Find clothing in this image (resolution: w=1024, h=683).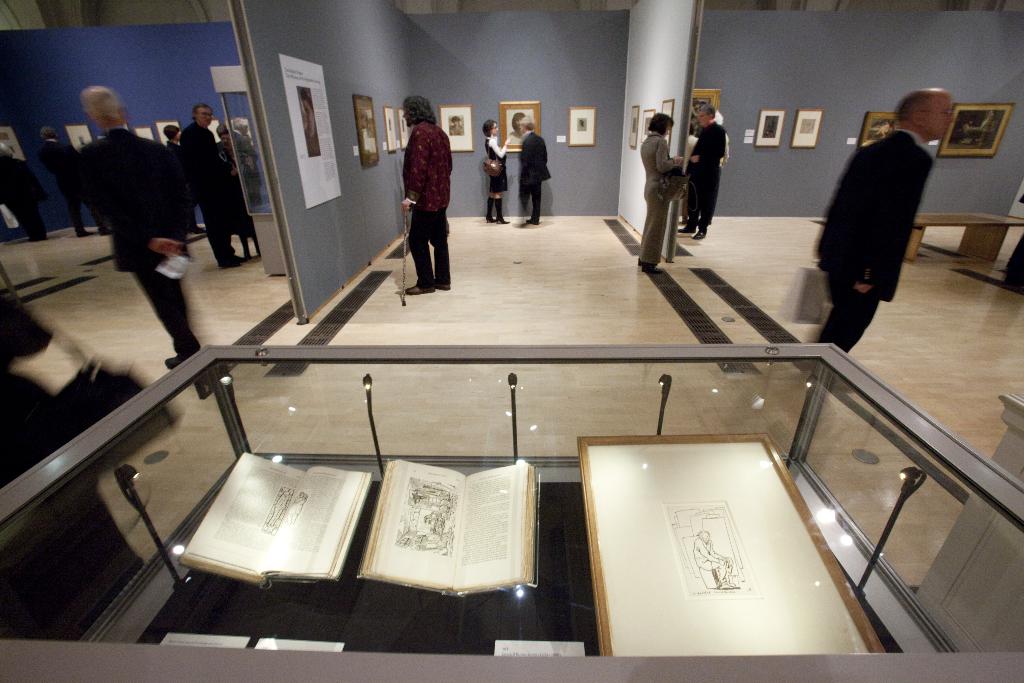
BBox(641, 133, 684, 259).
